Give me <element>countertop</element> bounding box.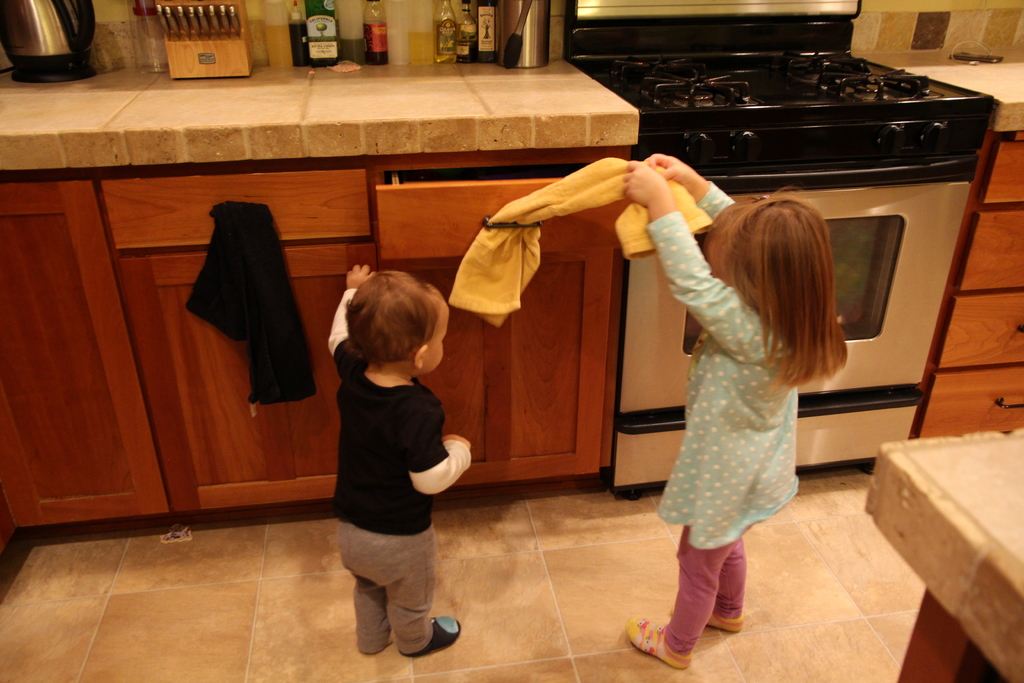
{"x1": 0, "y1": 32, "x2": 1023, "y2": 540}.
